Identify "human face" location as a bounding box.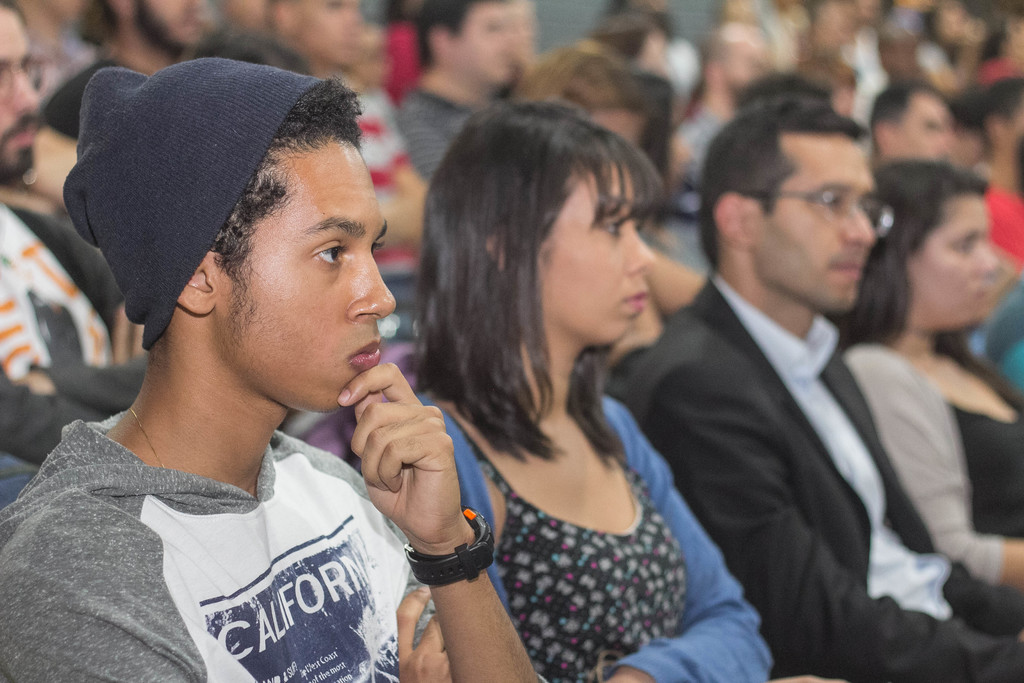
(229,138,401,411).
